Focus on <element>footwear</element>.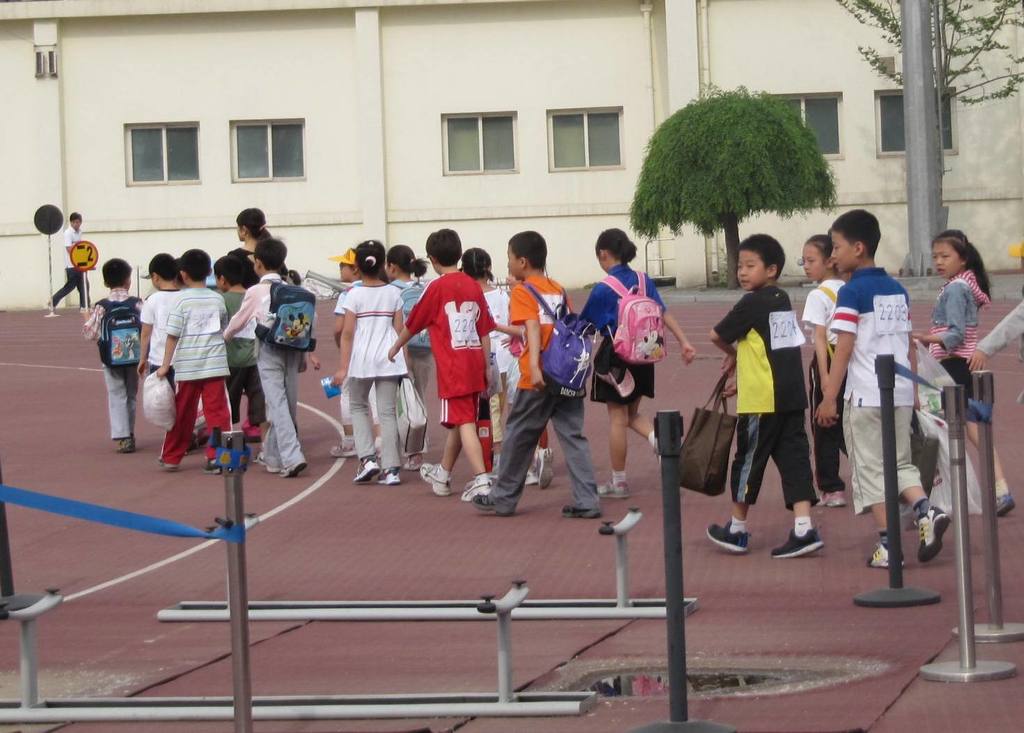
Focused at rect(649, 430, 664, 458).
